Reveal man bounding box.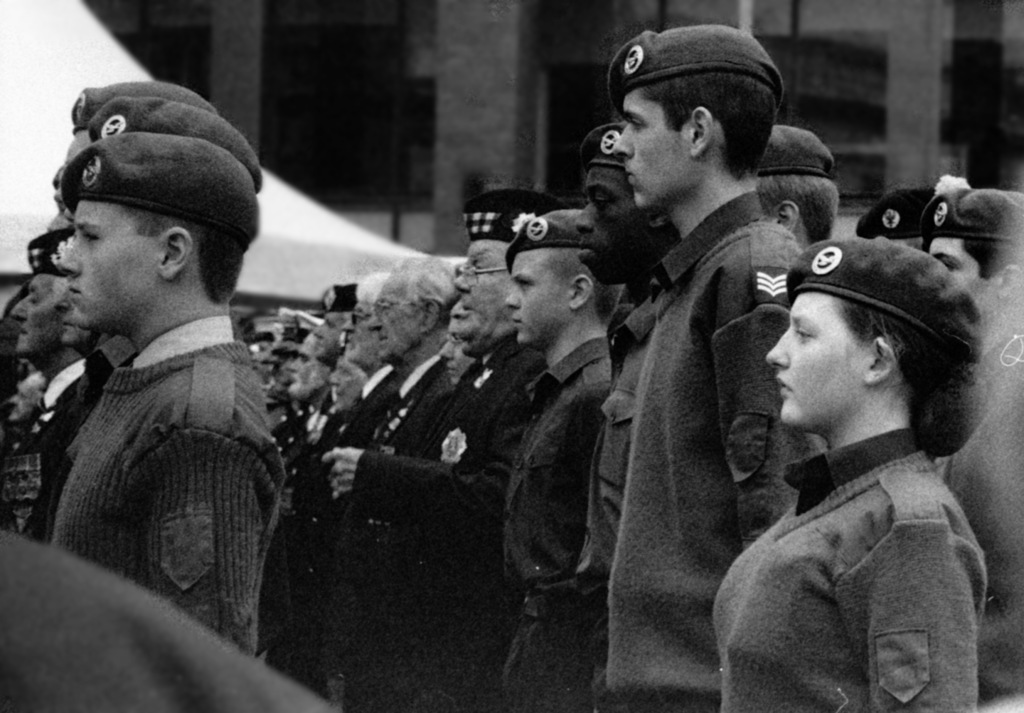
Revealed: Rect(750, 134, 837, 245).
